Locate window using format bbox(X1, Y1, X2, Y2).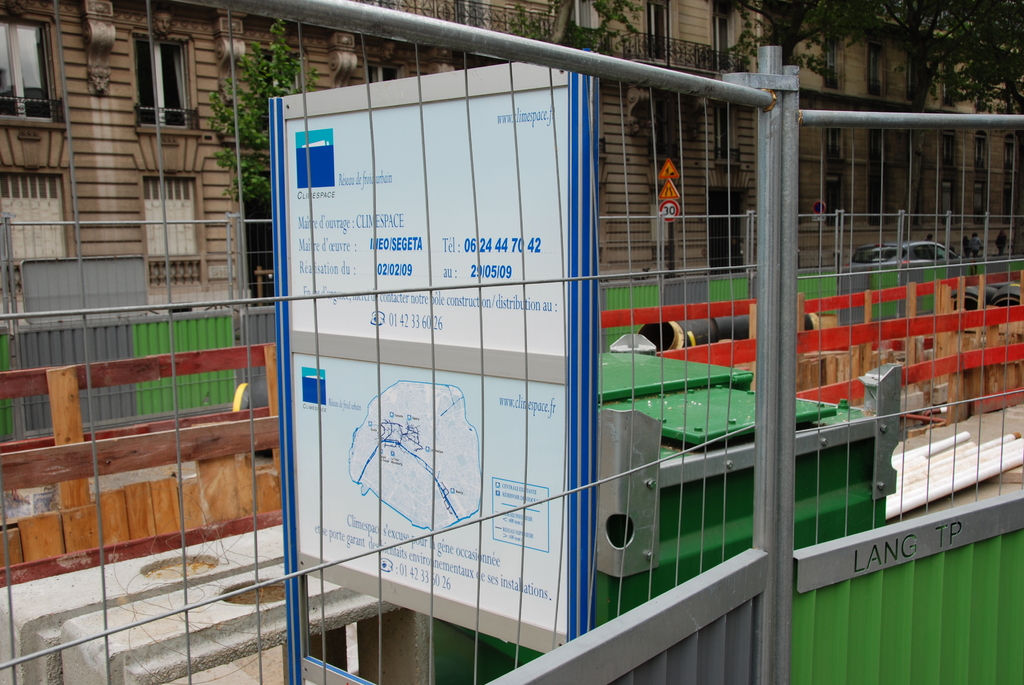
bbox(906, 52, 922, 100).
